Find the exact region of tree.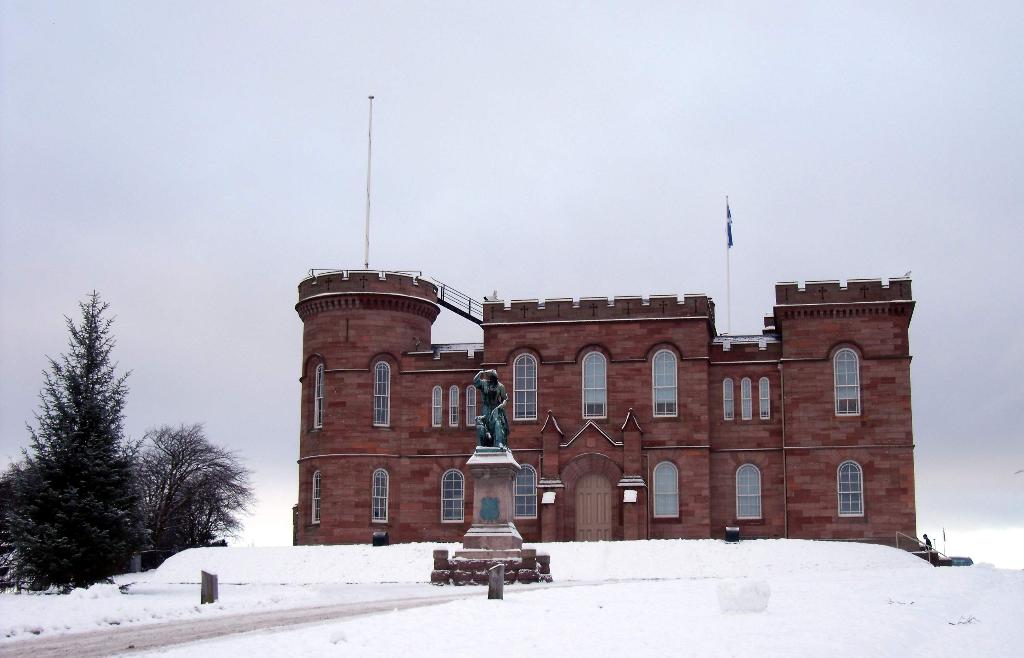
Exact region: box=[0, 284, 253, 595].
